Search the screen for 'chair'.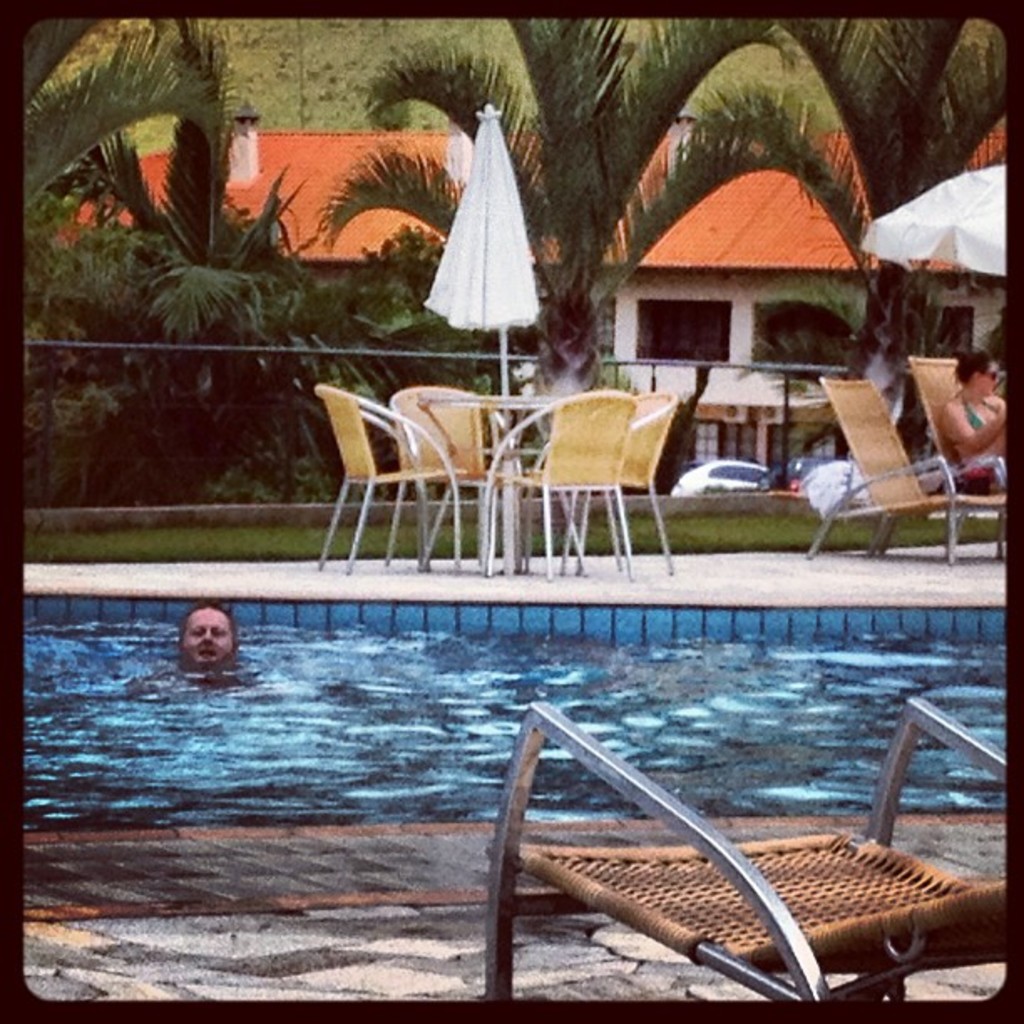
Found at bbox(484, 698, 1011, 1006).
